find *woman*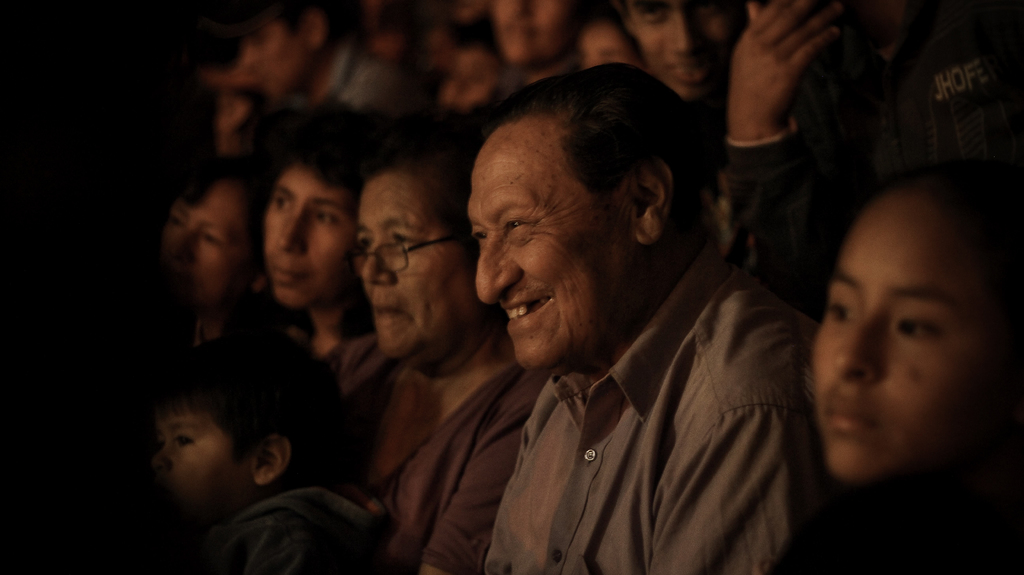
locate(143, 159, 250, 361)
